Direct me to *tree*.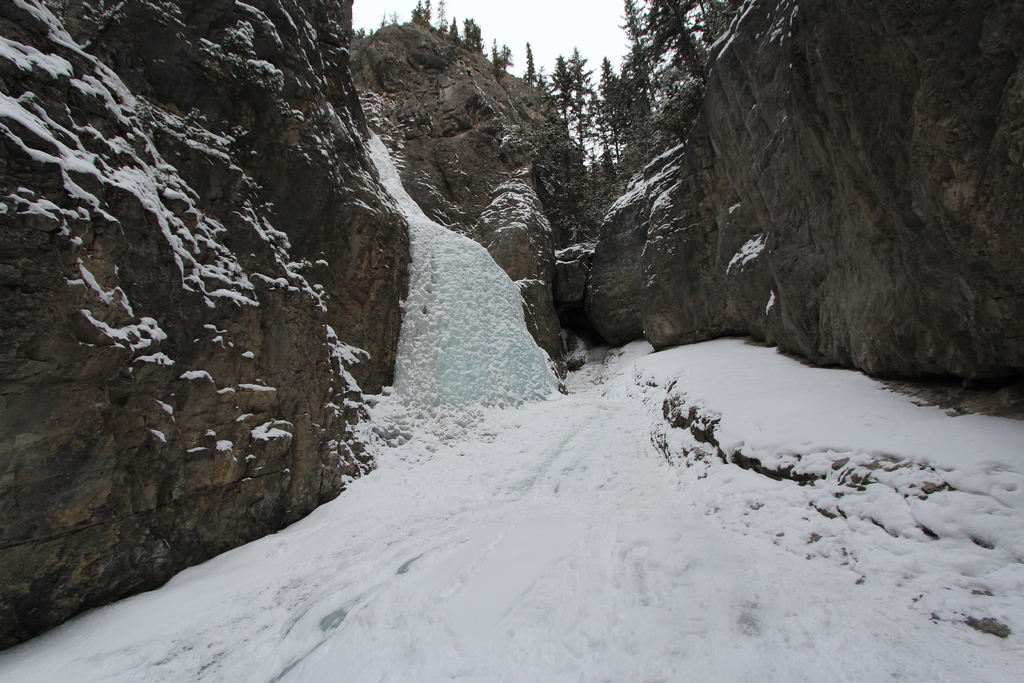
Direction: 358/26/366/39.
